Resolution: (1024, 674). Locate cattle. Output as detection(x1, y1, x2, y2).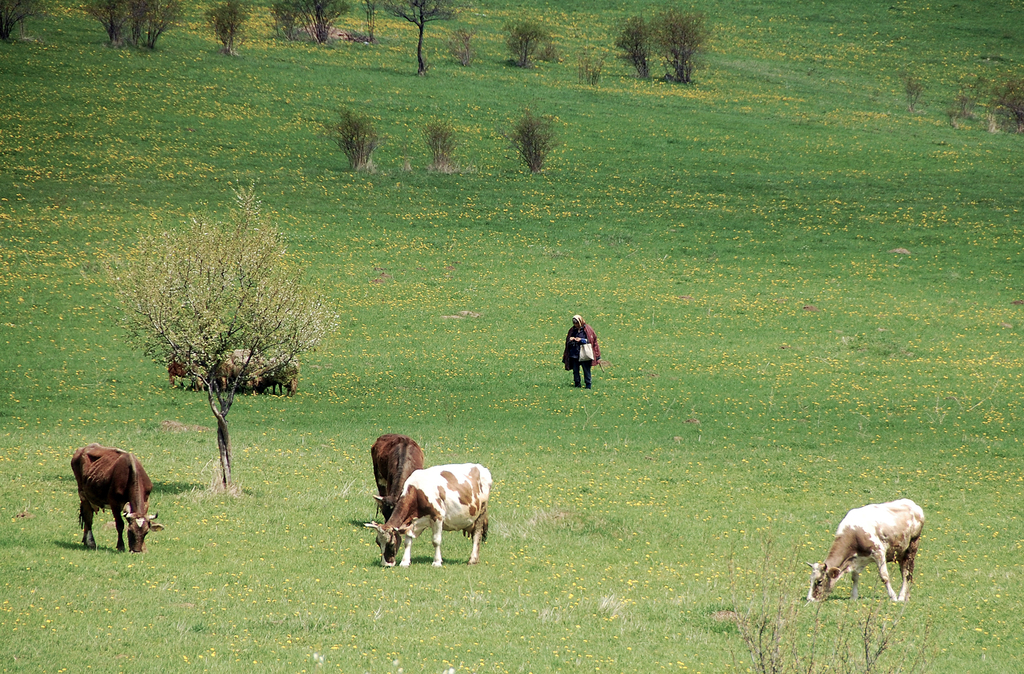
detection(803, 494, 929, 603).
